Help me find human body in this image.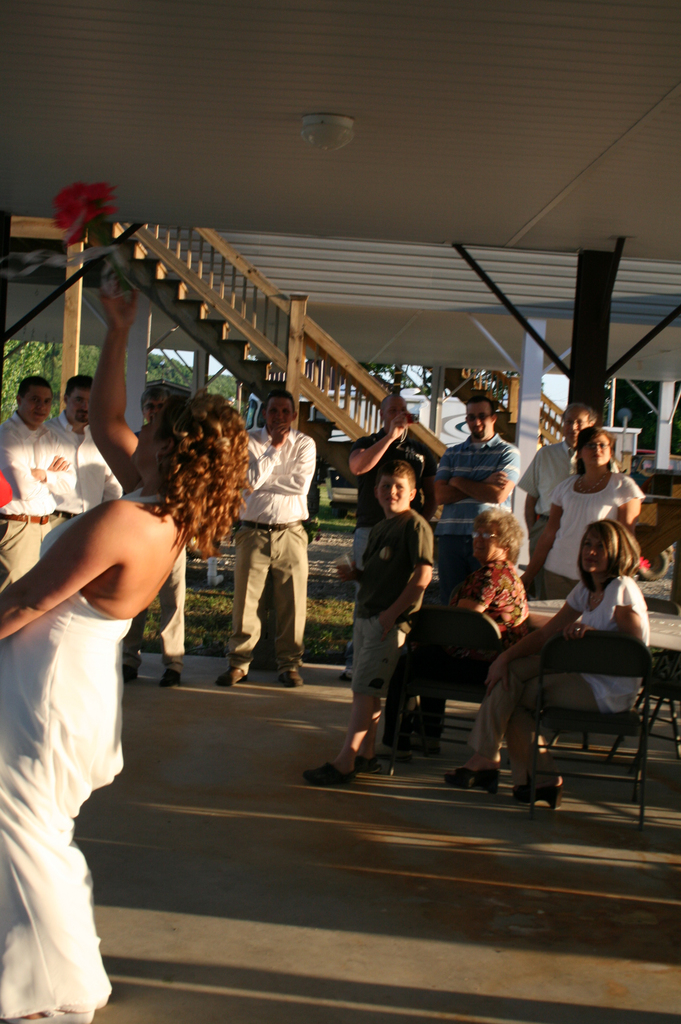
Found it: 1 420 70 567.
